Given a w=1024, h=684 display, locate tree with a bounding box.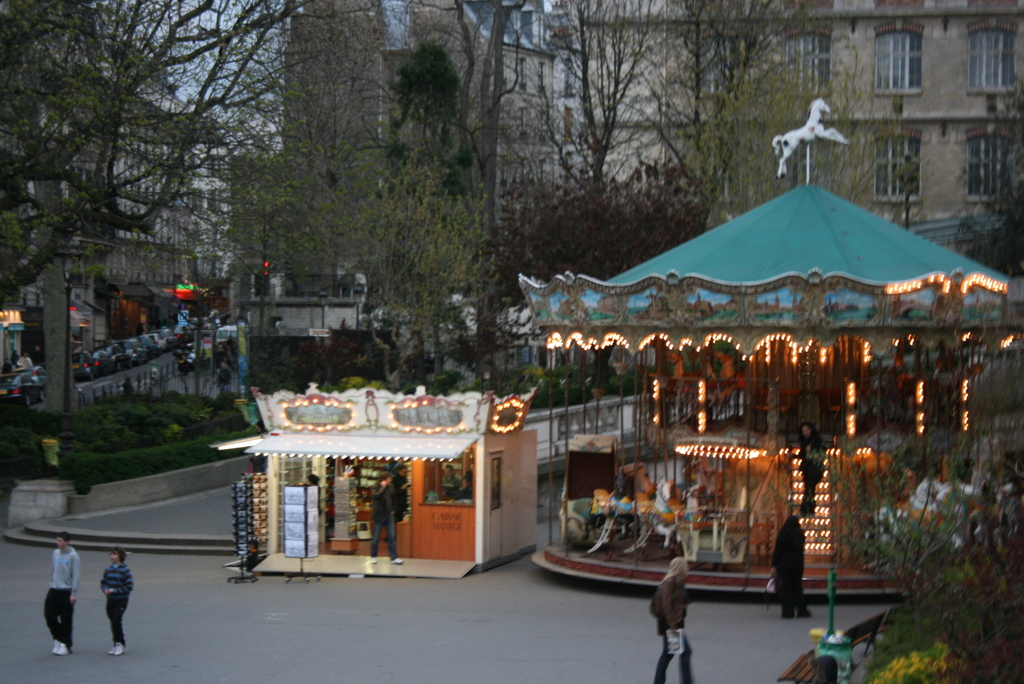
Located: region(954, 64, 1023, 281).
